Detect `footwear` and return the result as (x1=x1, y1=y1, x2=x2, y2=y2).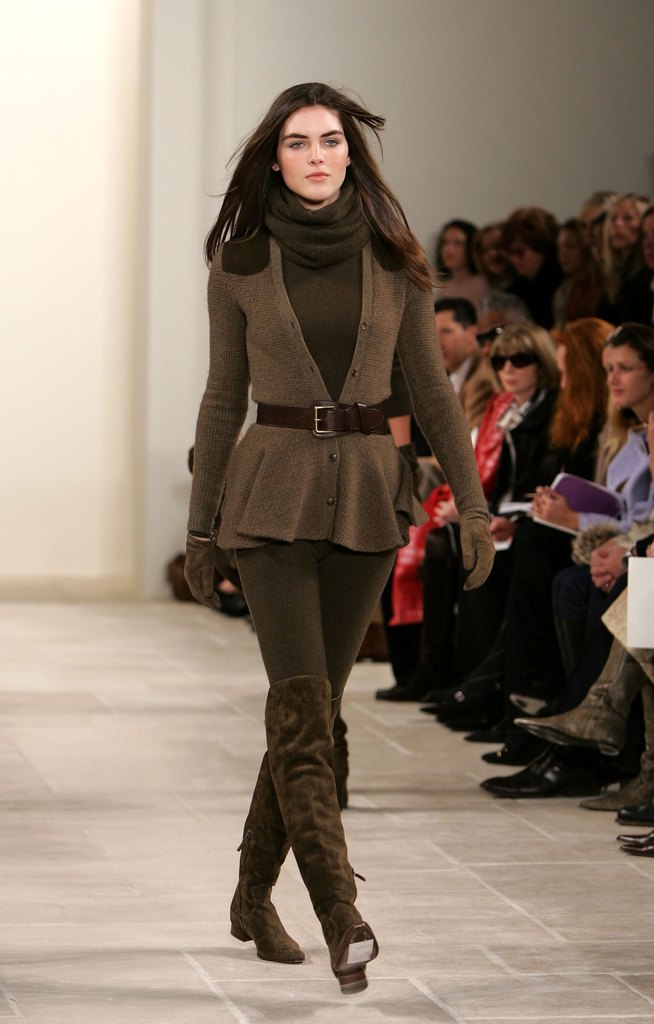
(x1=612, y1=824, x2=653, y2=854).
